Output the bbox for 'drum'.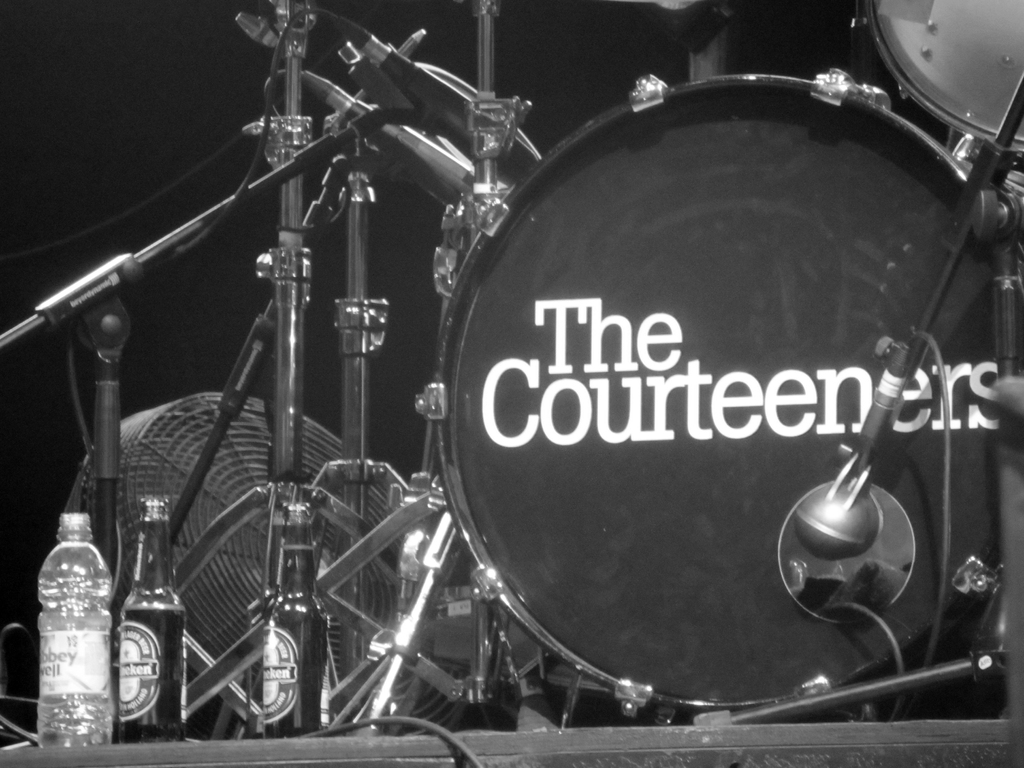
select_region(868, 0, 1023, 155).
